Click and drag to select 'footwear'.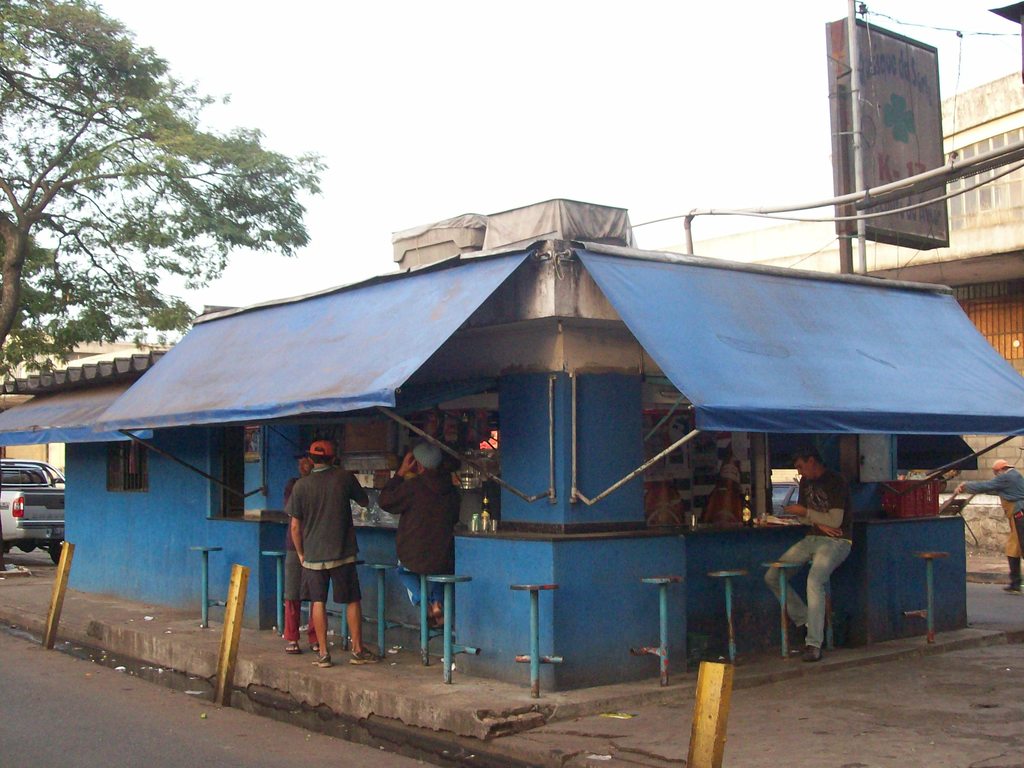
Selection: bbox=(285, 642, 300, 654).
